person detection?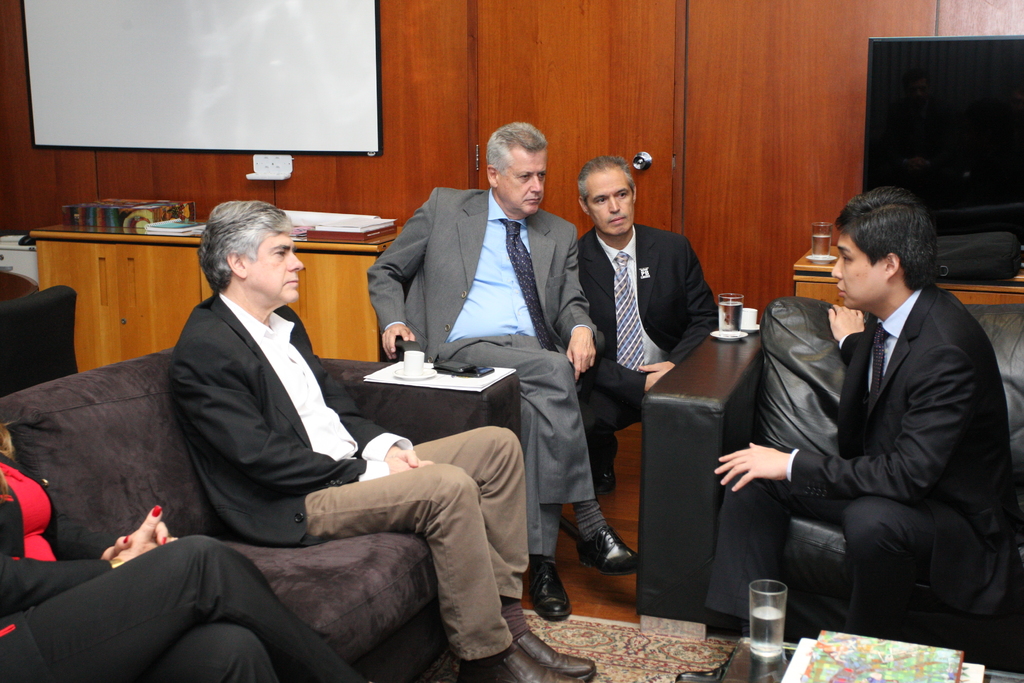
<region>725, 170, 1002, 668</region>
